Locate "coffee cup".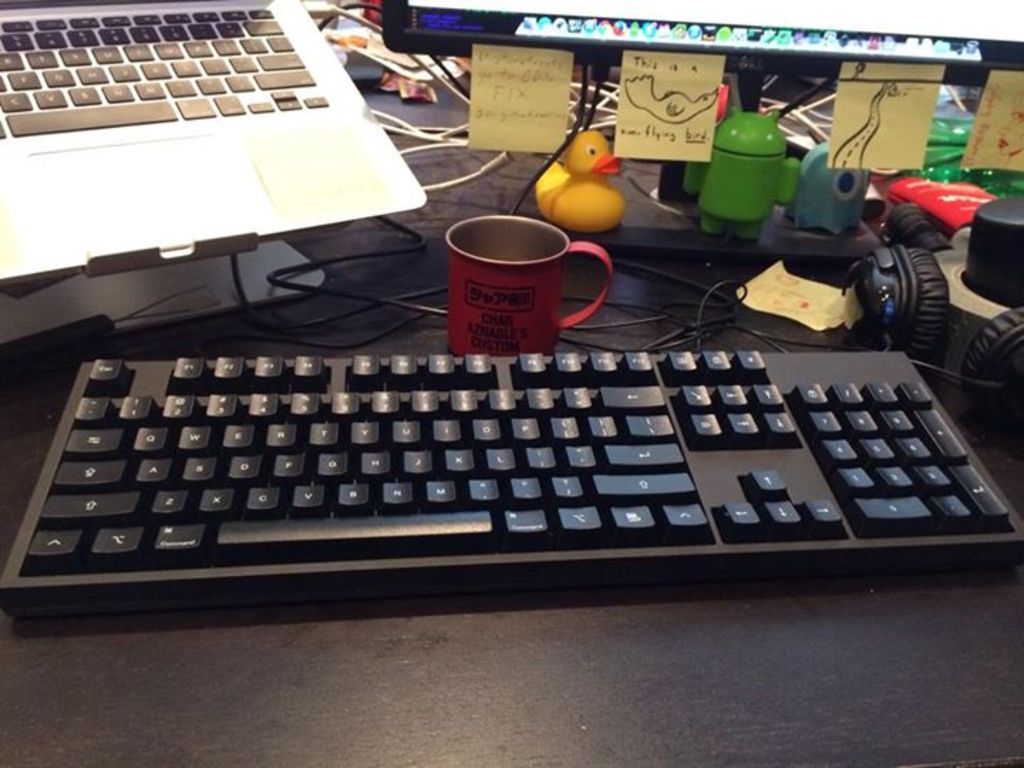
Bounding box: 442/215/612/356.
